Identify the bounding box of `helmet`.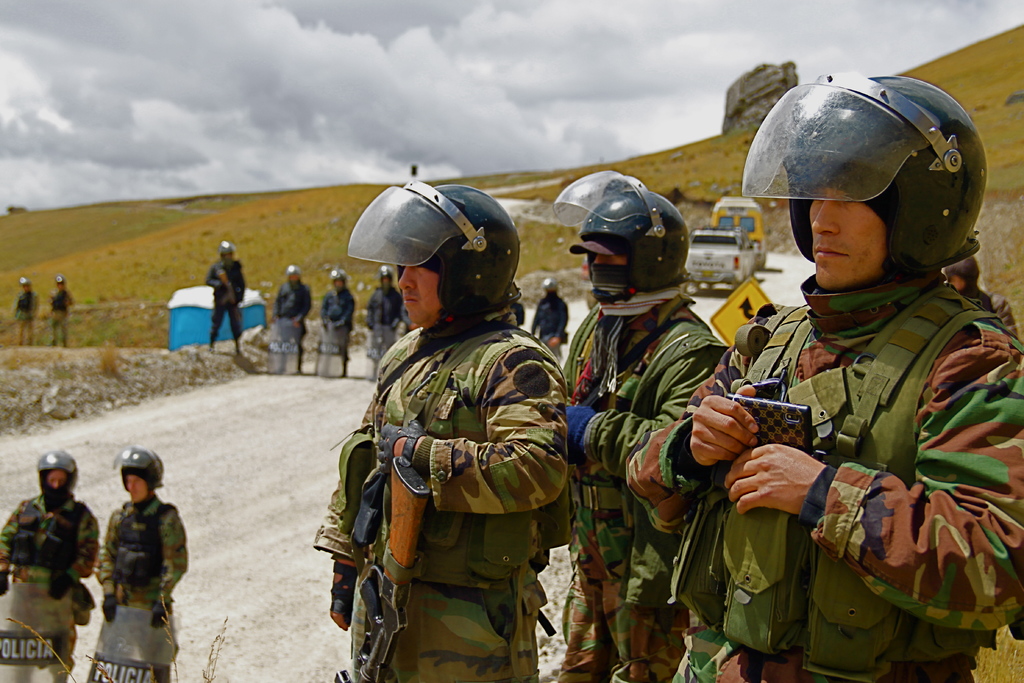
{"x1": 379, "y1": 265, "x2": 394, "y2": 279}.
